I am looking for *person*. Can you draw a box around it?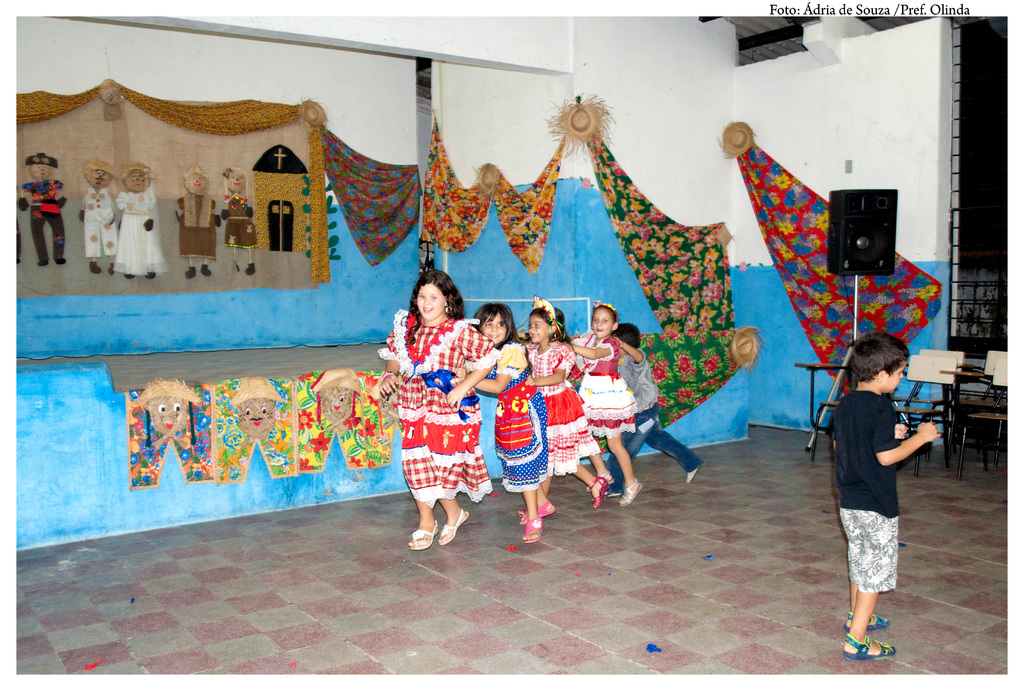
Sure, the bounding box is (left=77, top=167, right=116, bottom=272).
